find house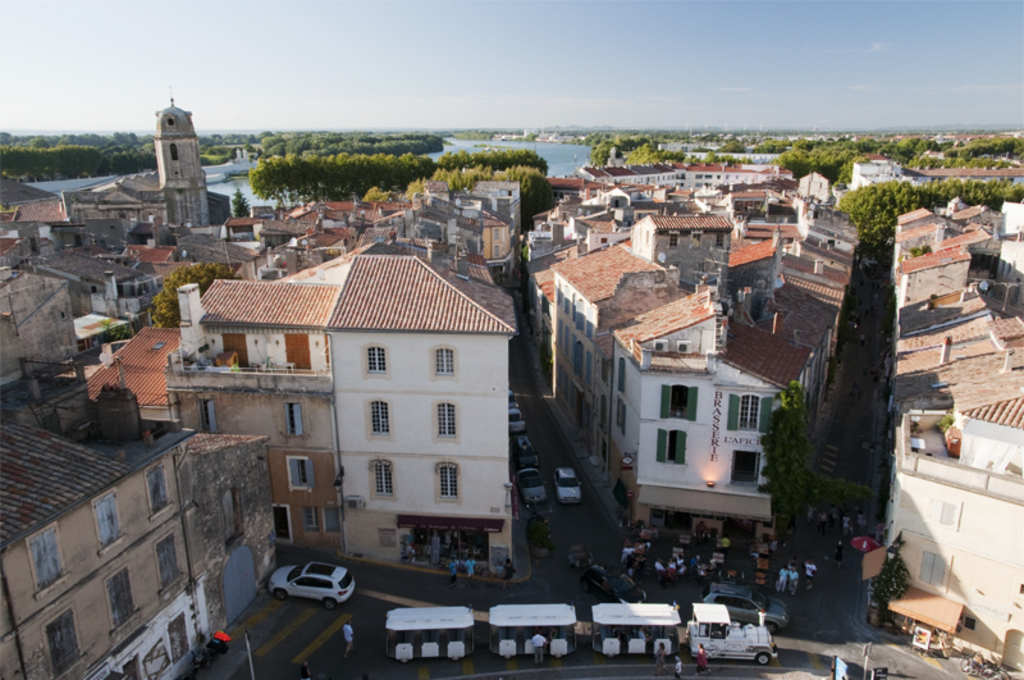
(left=0, top=264, right=82, bottom=385)
